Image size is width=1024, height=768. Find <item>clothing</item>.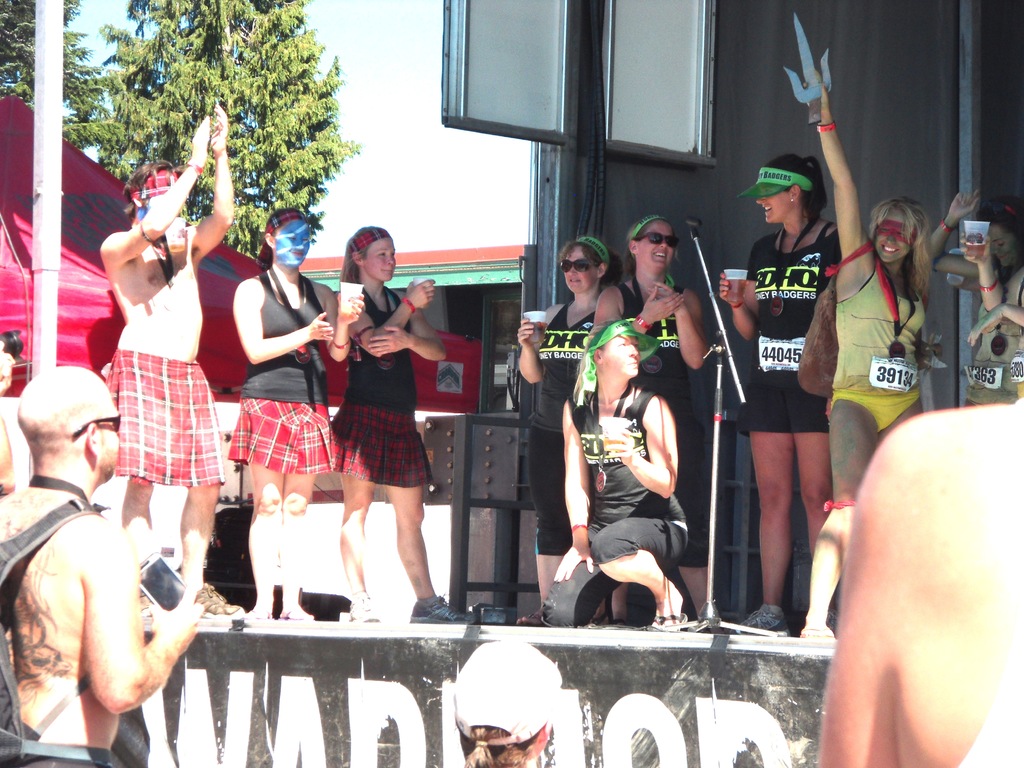
box(837, 259, 922, 433).
